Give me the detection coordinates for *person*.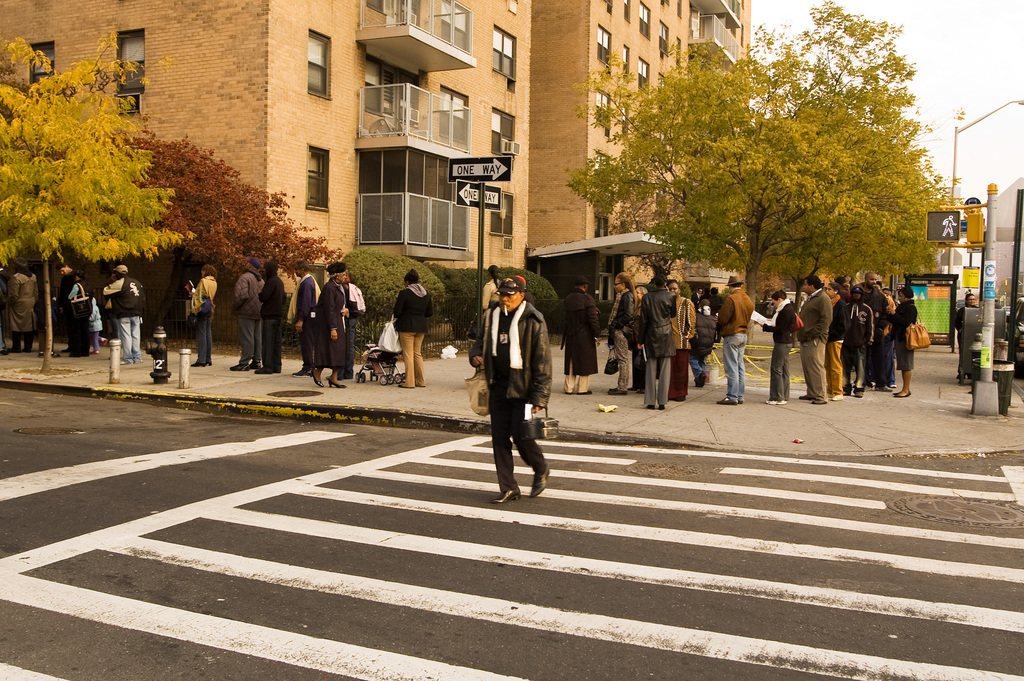
[x1=317, y1=265, x2=355, y2=391].
